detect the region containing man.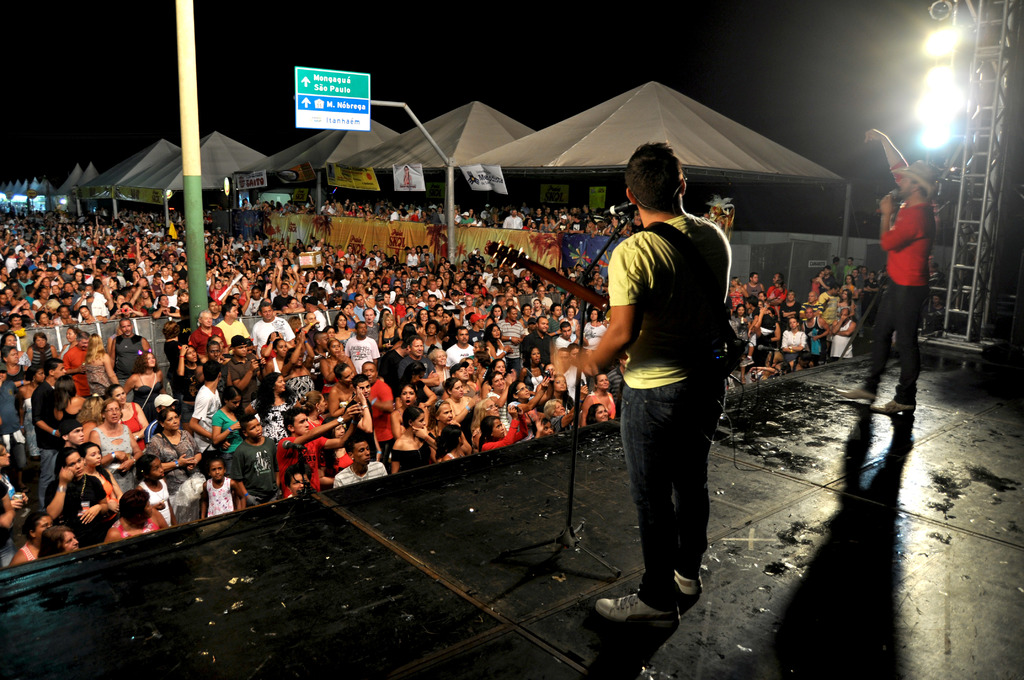
(275,407,357,495).
